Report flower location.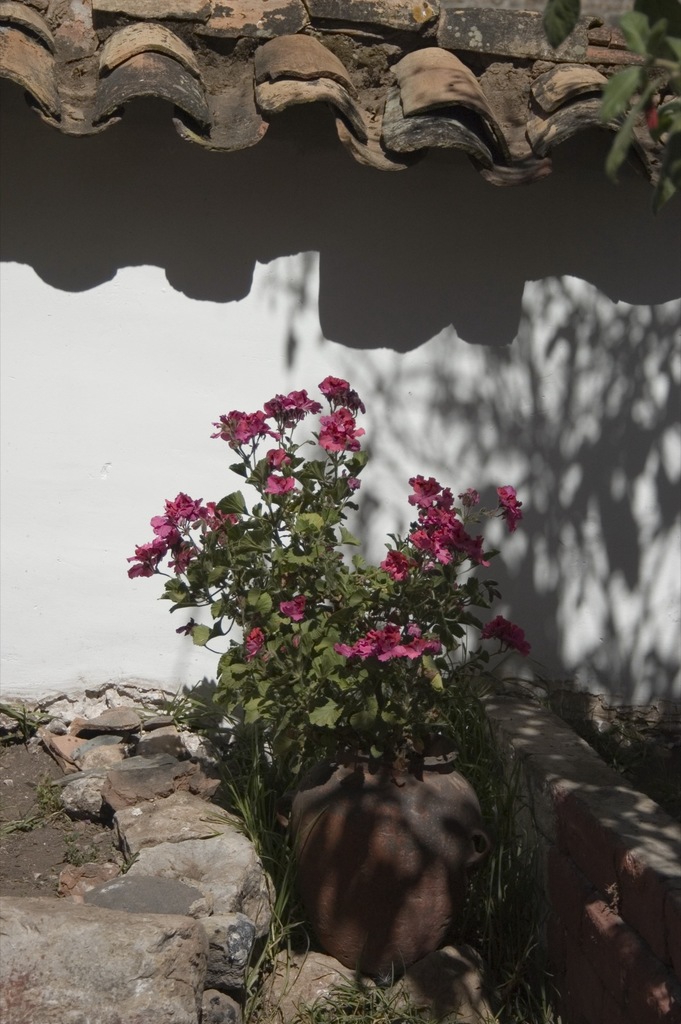
Report: region(474, 615, 537, 666).
